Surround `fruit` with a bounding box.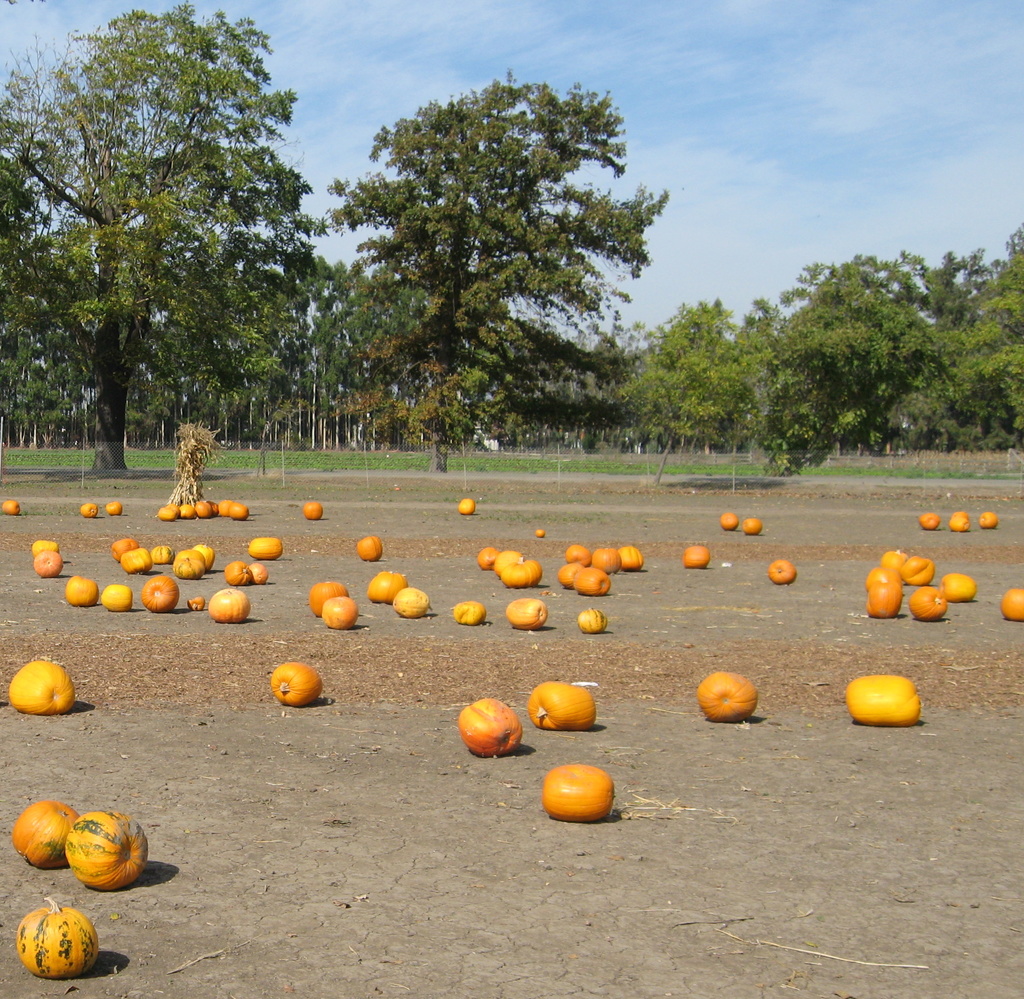
box=[138, 577, 177, 612].
